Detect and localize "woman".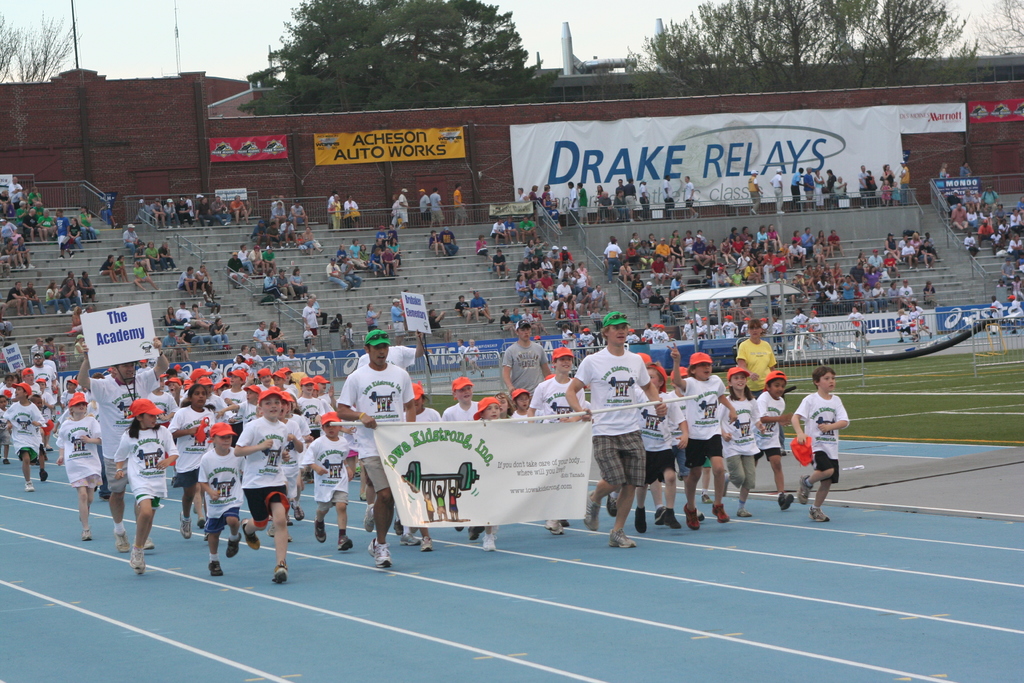
Localized at bbox=(731, 235, 744, 252).
